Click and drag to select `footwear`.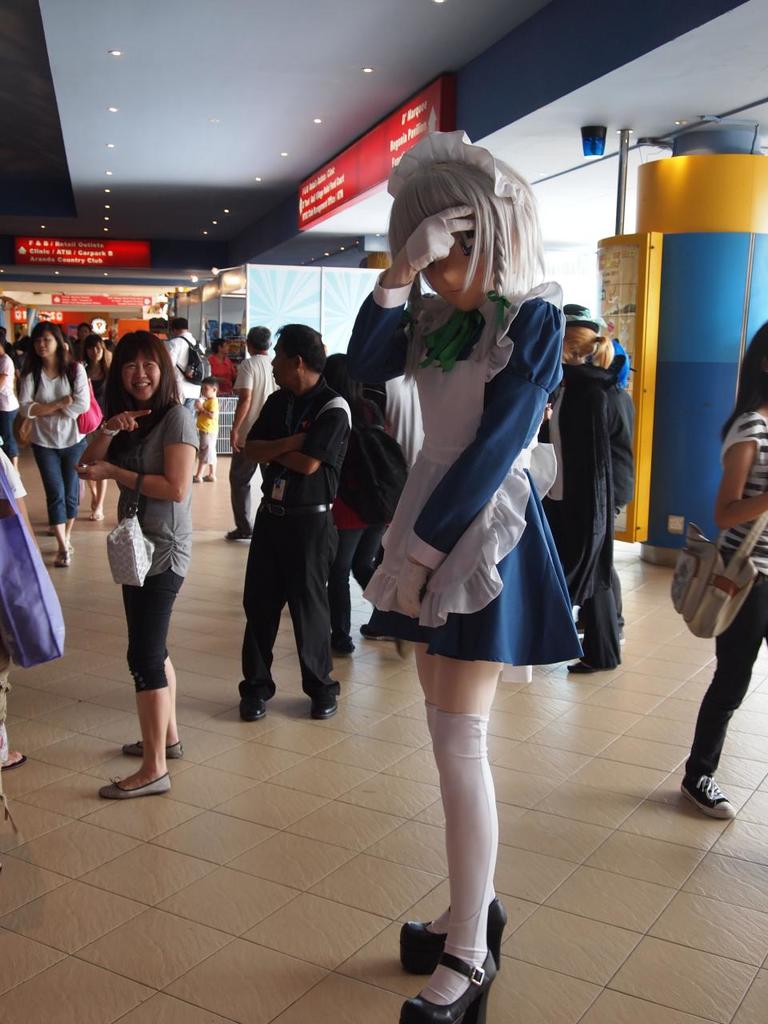
Selection: locate(578, 622, 591, 638).
